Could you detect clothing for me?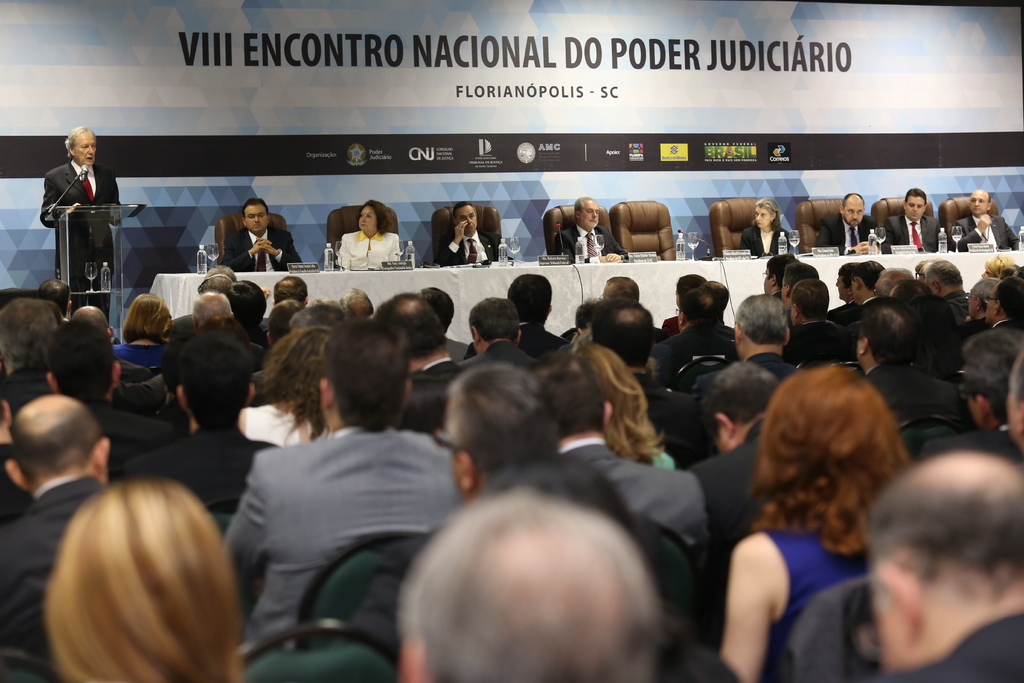
Detection result: box(340, 230, 404, 275).
